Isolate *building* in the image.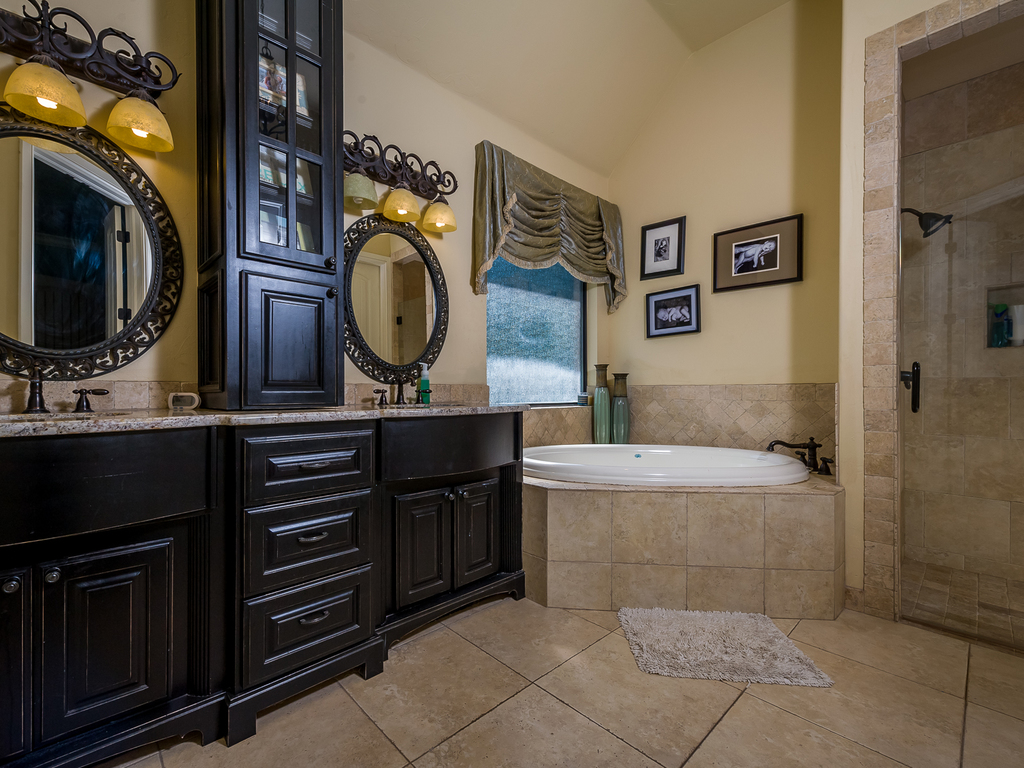
Isolated region: [0, 0, 1023, 767].
